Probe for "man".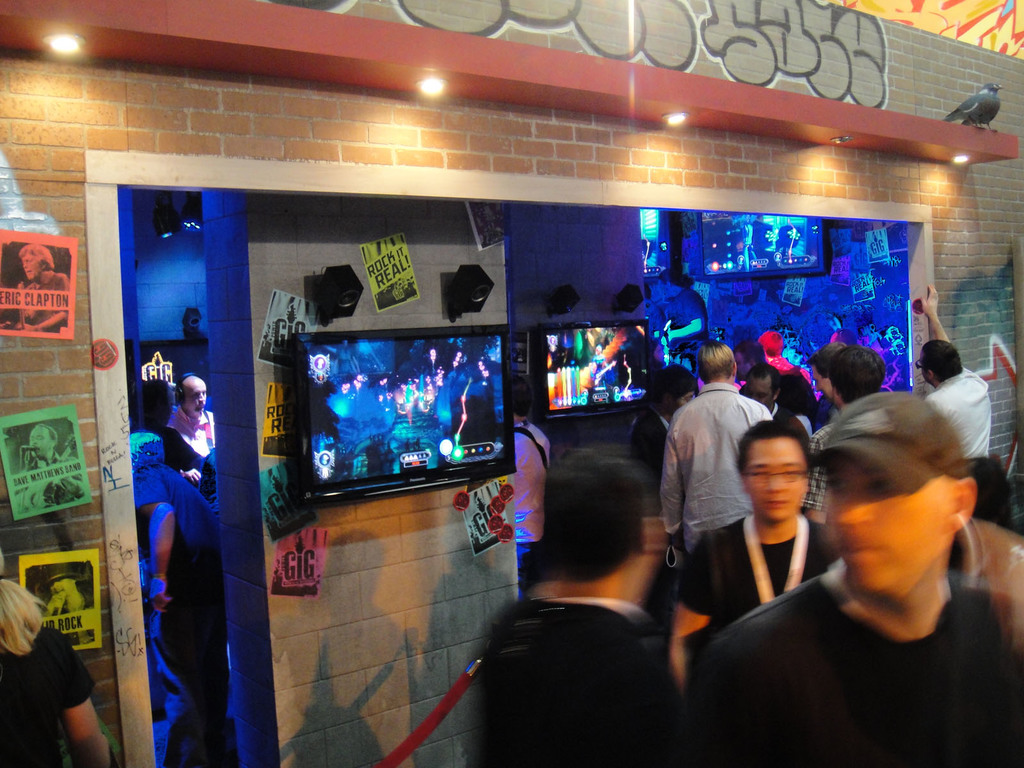
Probe result: crop(808, 341, 847, 404).
